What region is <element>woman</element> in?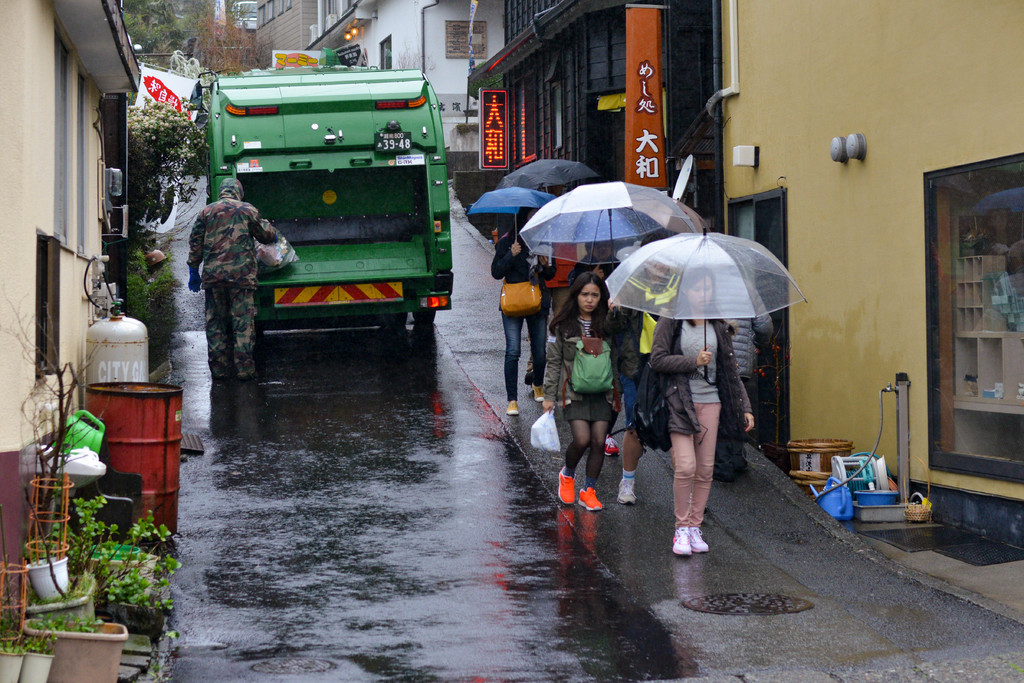
box=[553, 264, 635, 524].
